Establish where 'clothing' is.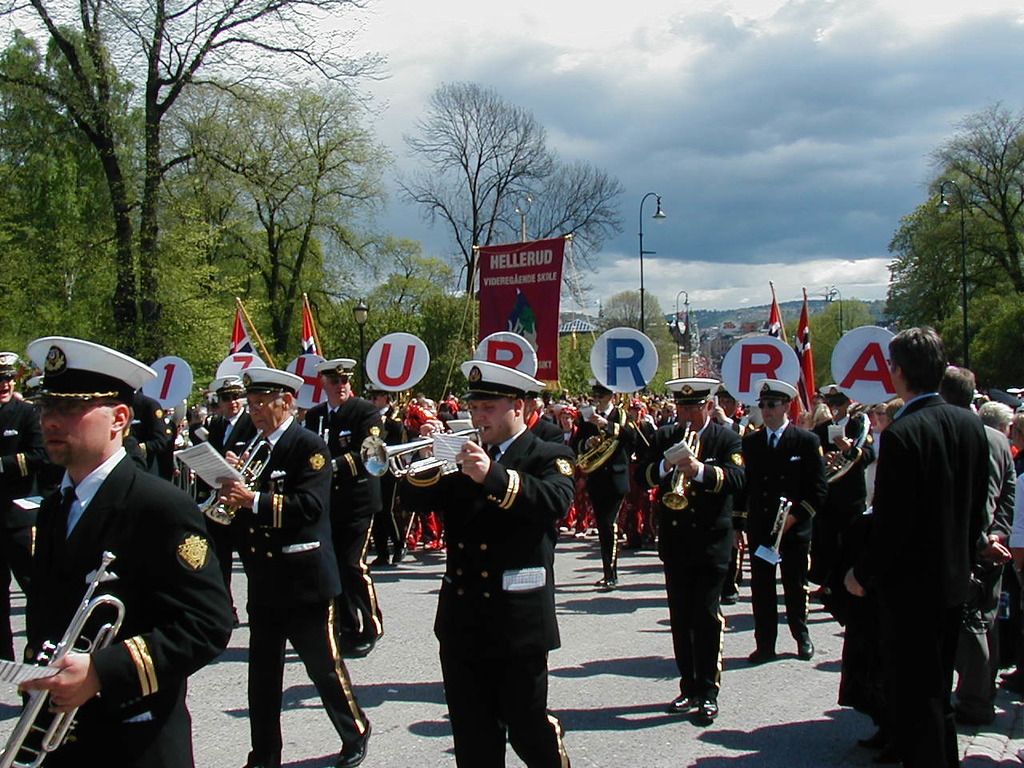
Established at [x1=947, y1=410, x2=1018, y2=670].
